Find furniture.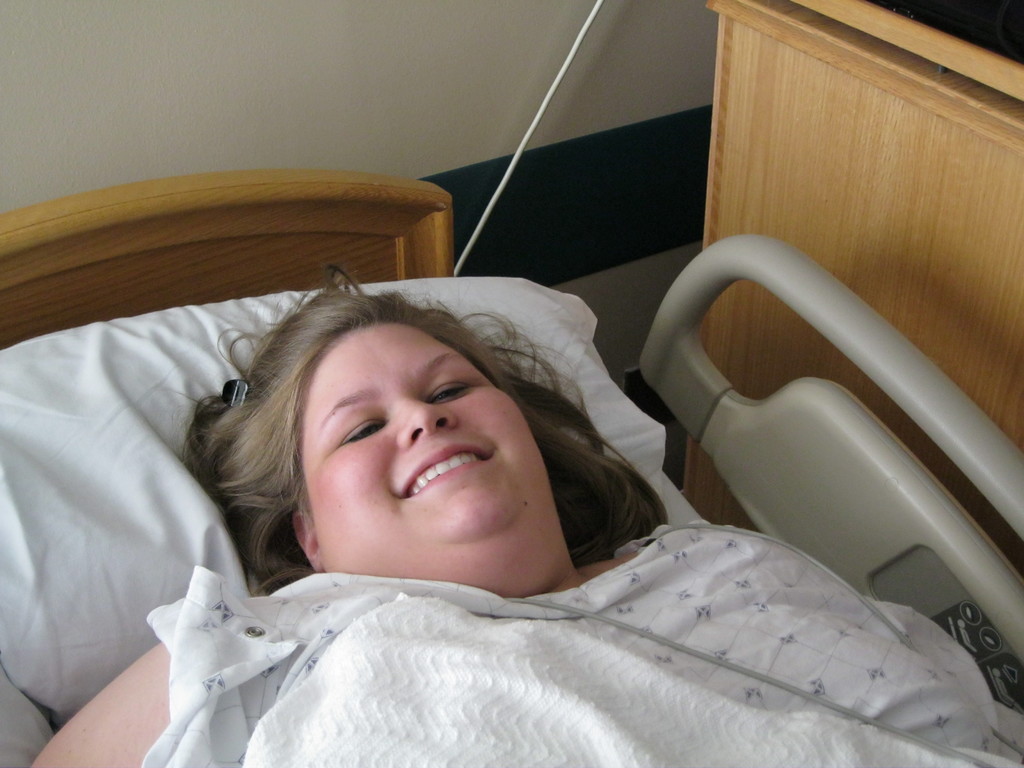
bbox(686, 0, 1023, 582).
